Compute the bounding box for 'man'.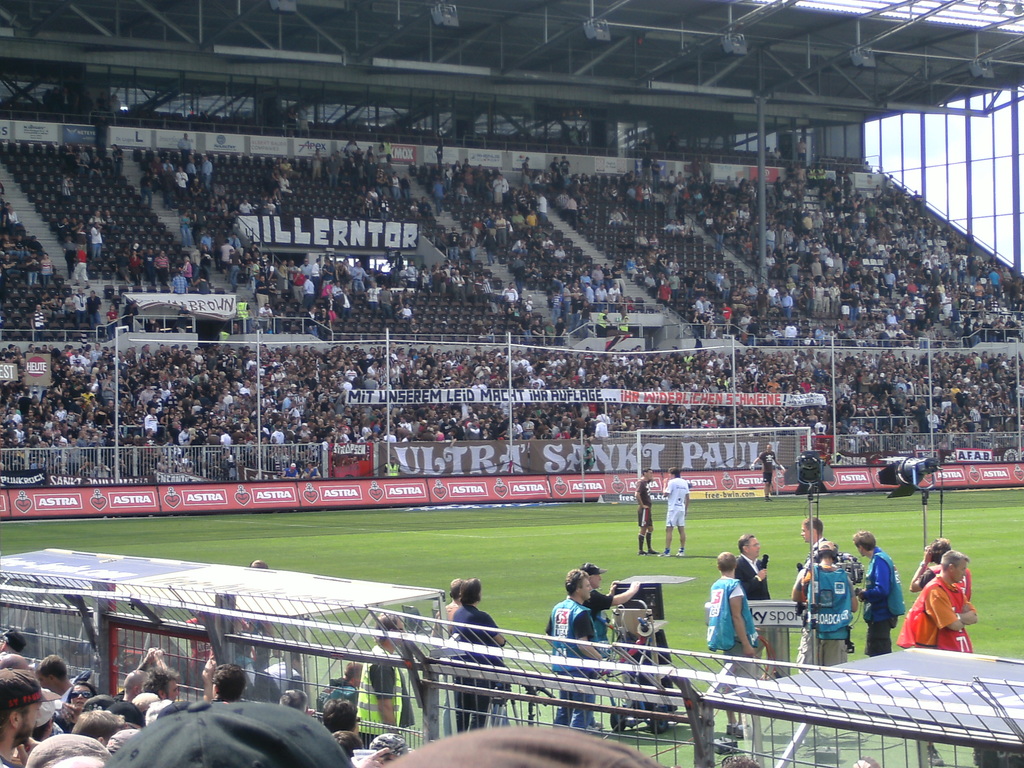
{"left": 659, "top": 465, "right": 688, "bottom": 560}.
